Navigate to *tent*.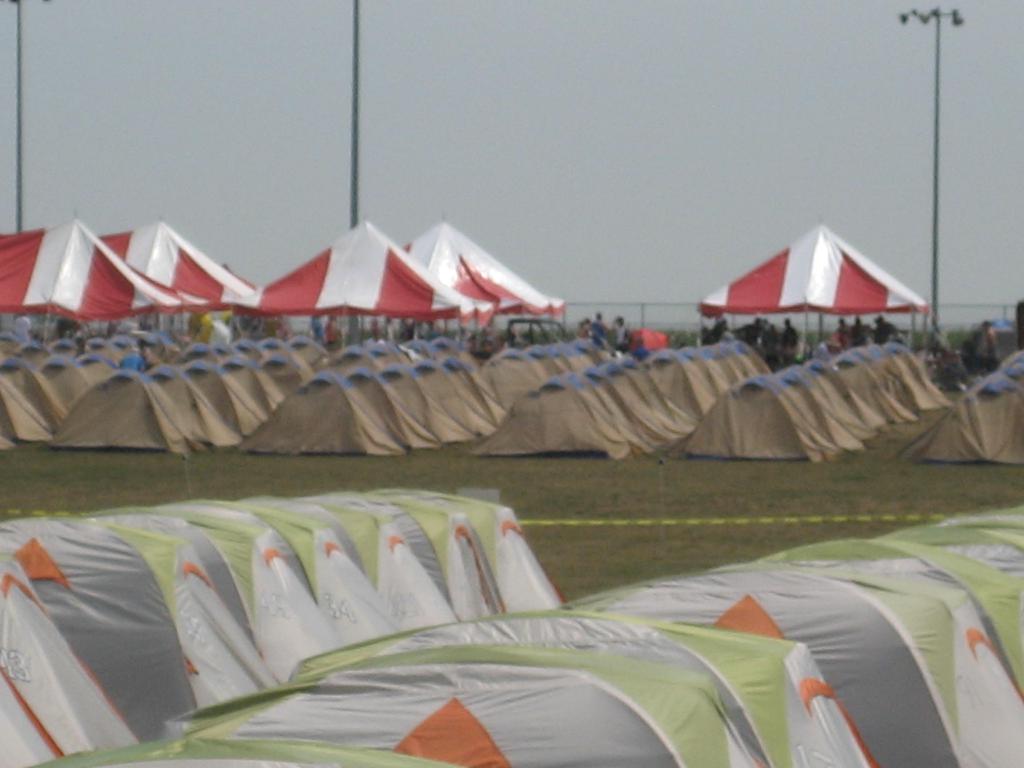
Navigation target: Rect(579, 375, 668, 449).
